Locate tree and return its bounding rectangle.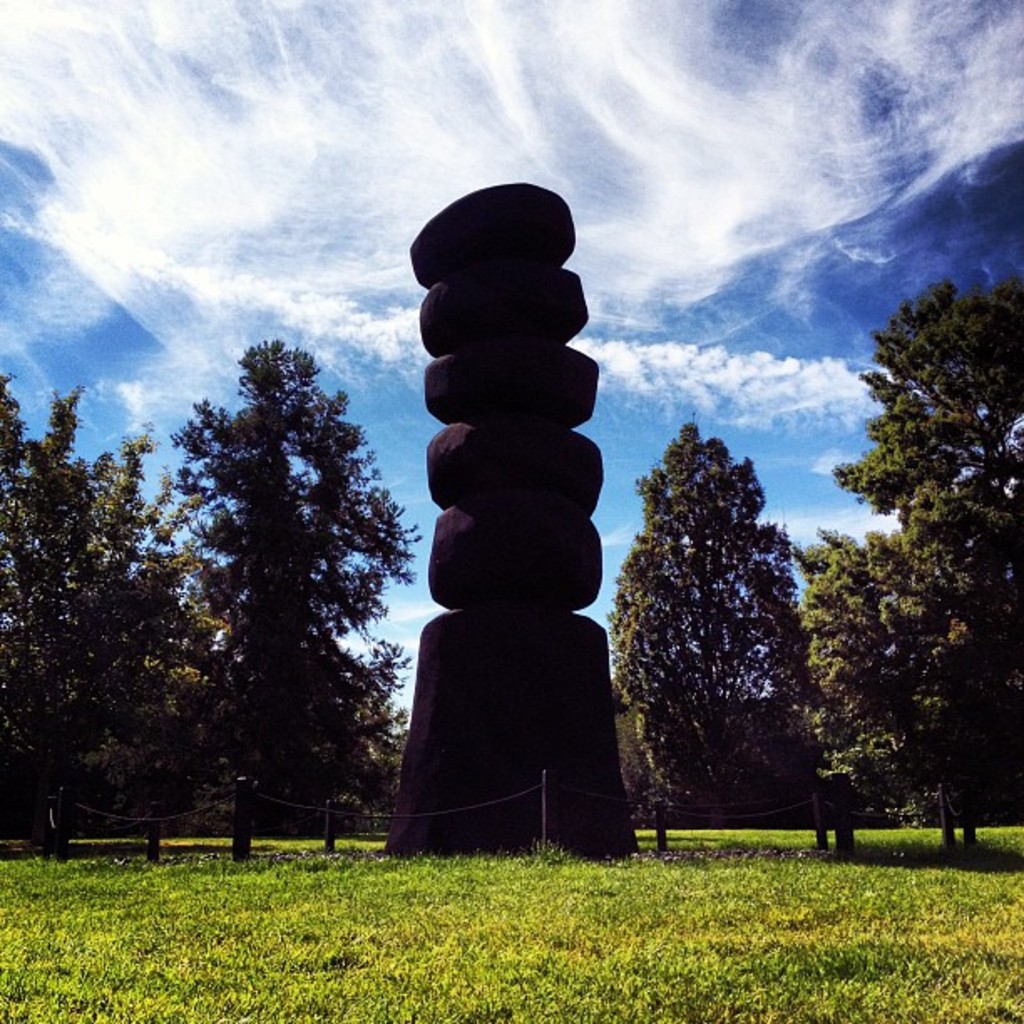
788/288/1017/853.
